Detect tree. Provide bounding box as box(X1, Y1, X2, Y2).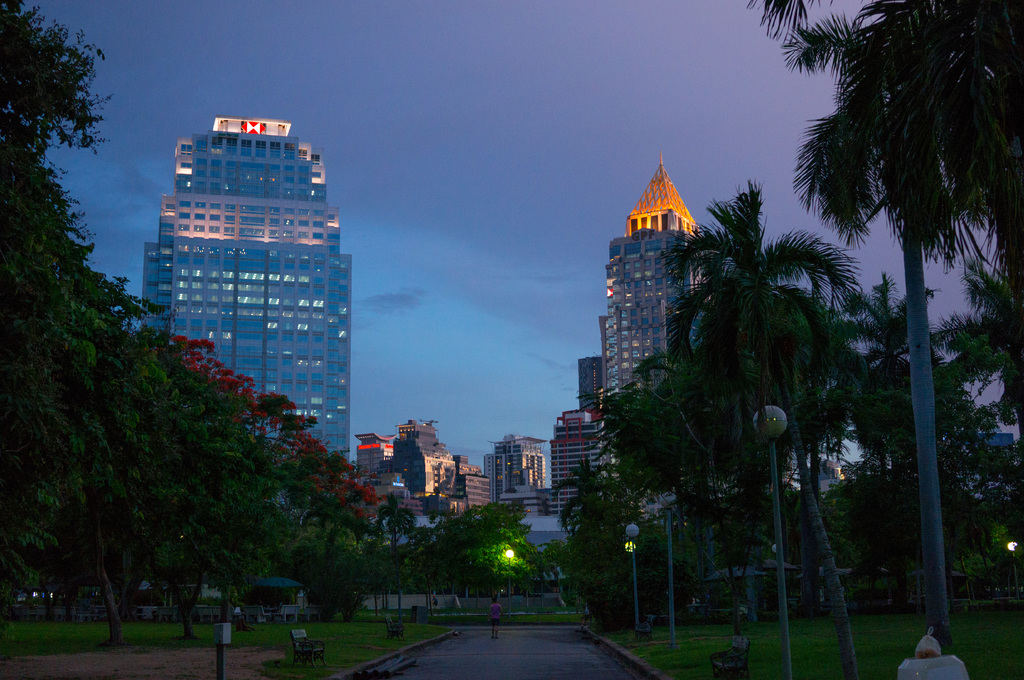
box(545, 445, 637, 591).
